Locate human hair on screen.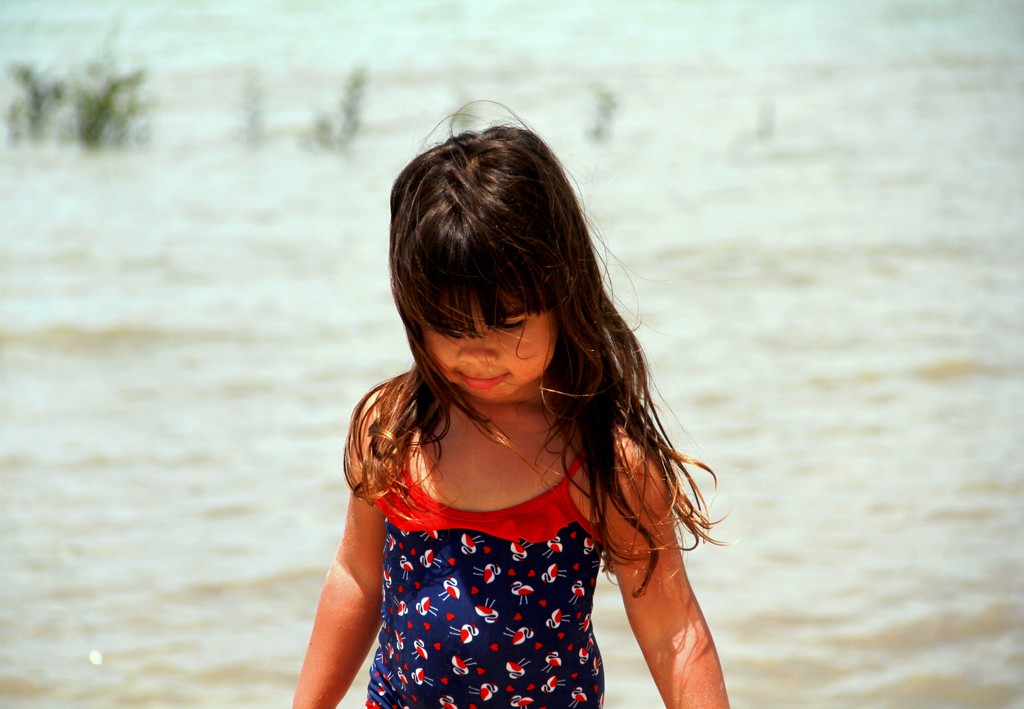
On screen at pyautogui.locateOnScreen(351, 127, 671, 588).
